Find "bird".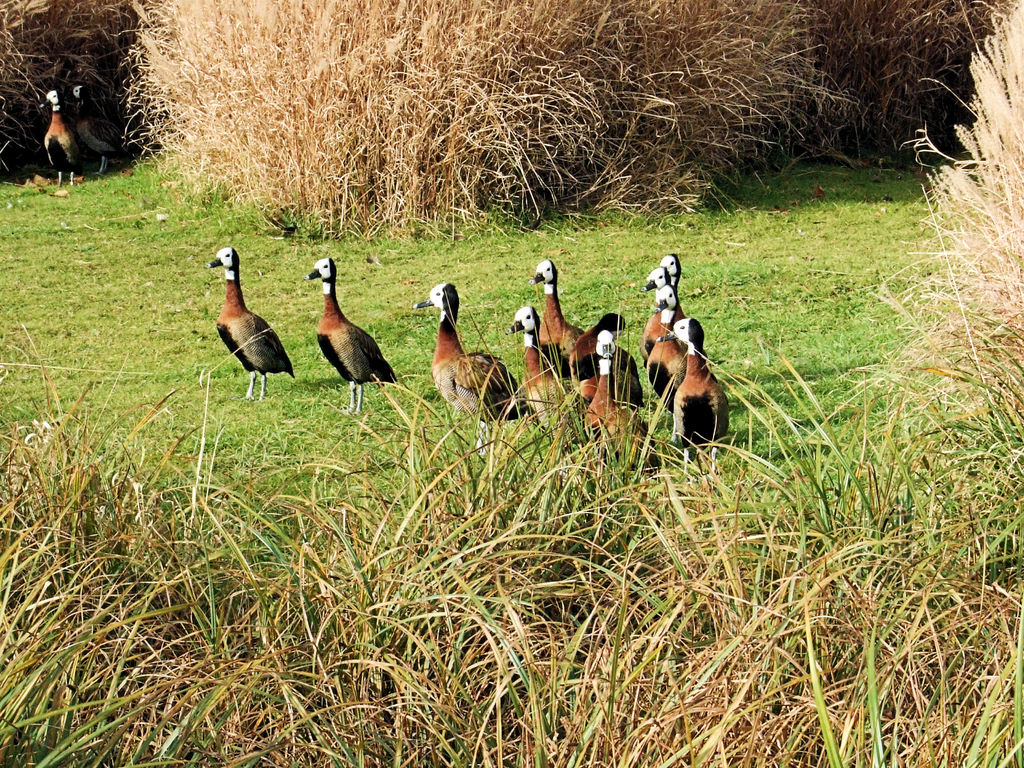
296, 256, 385, 406.
